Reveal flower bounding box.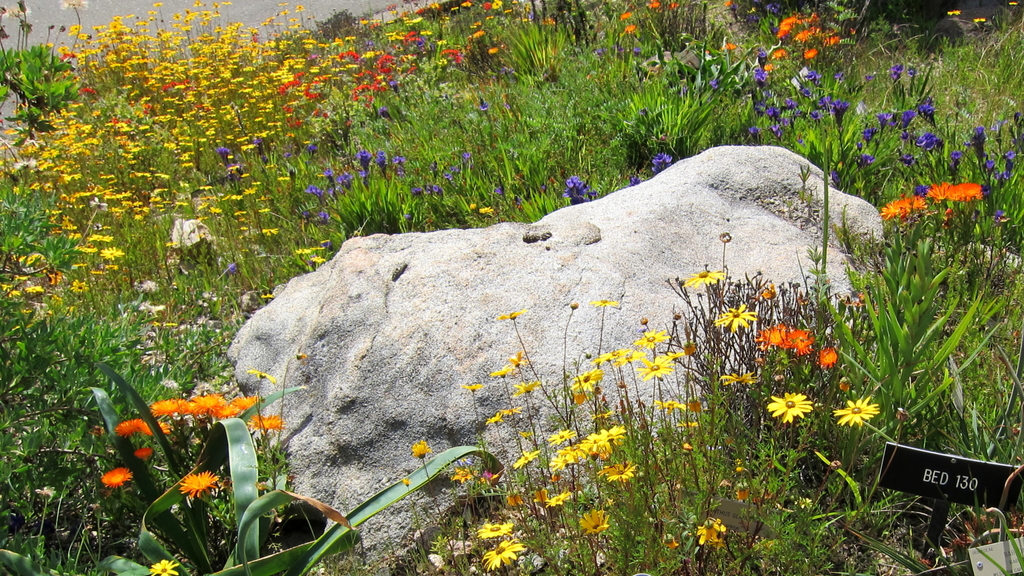
Revealed: box=[511, 351, 525, 368].
